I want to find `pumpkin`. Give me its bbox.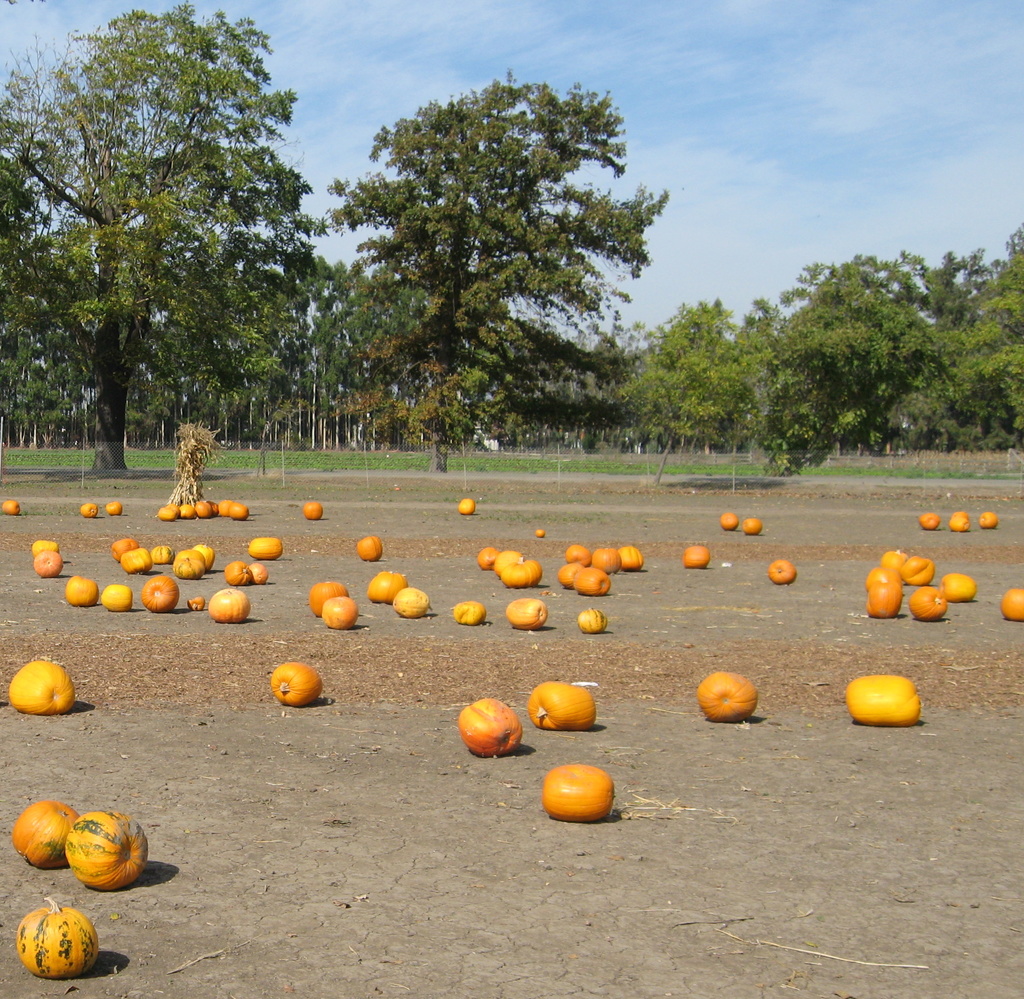
[918,513,942,530].
